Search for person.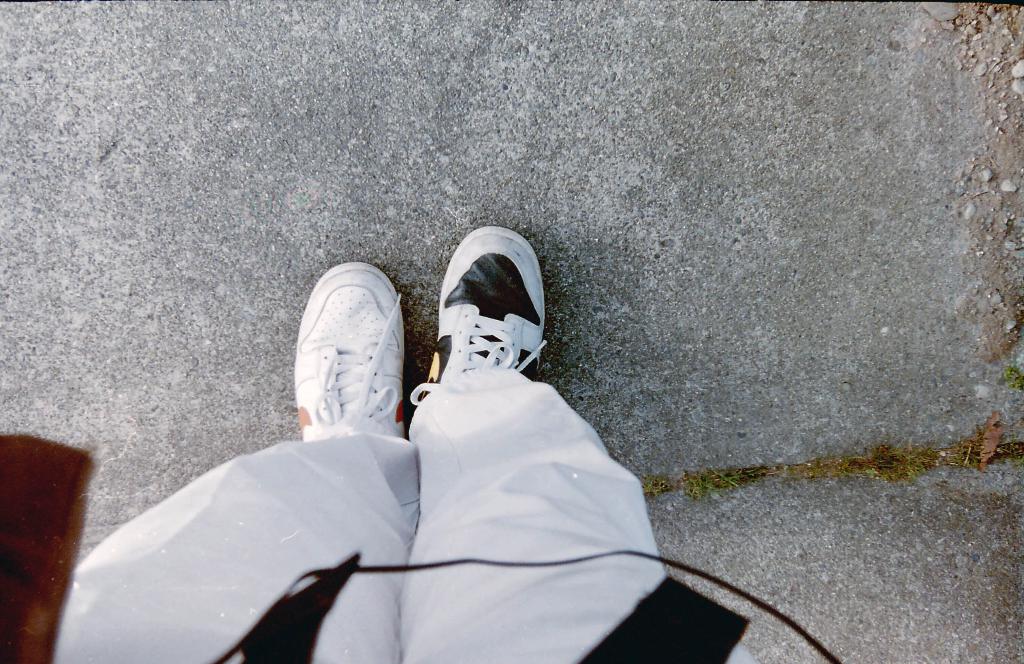
Found at bbox=[0, 227, 762, 663].
